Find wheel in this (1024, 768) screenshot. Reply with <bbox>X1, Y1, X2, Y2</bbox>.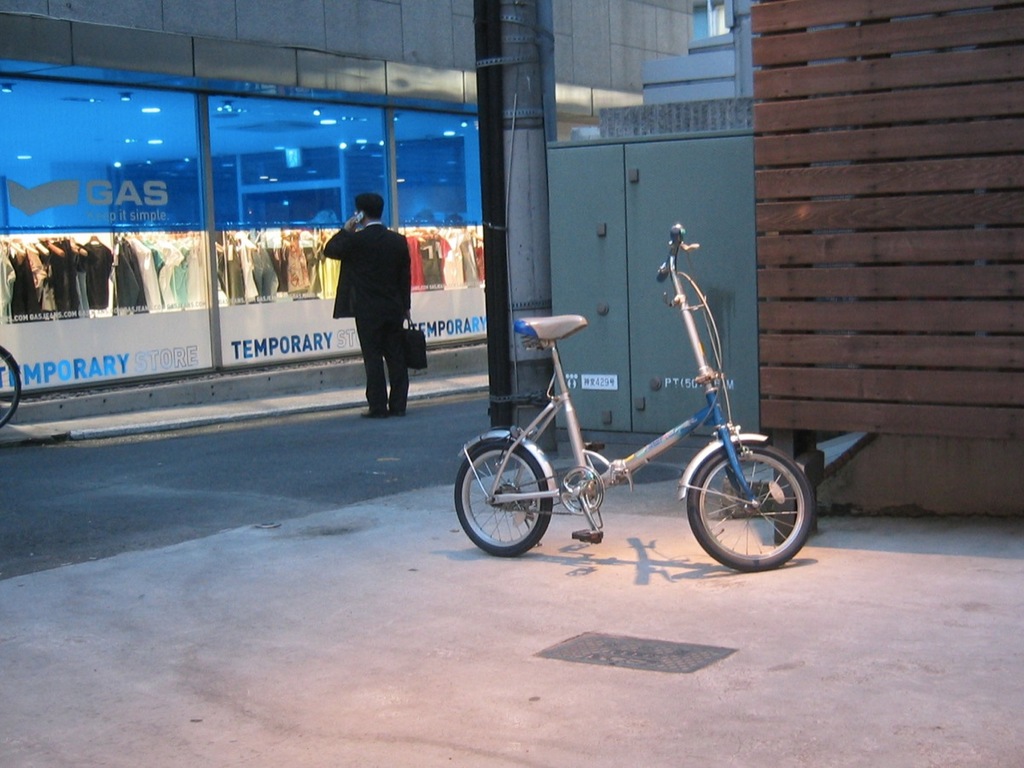
<bbox>453, 439, 553, 556</bbox>.
